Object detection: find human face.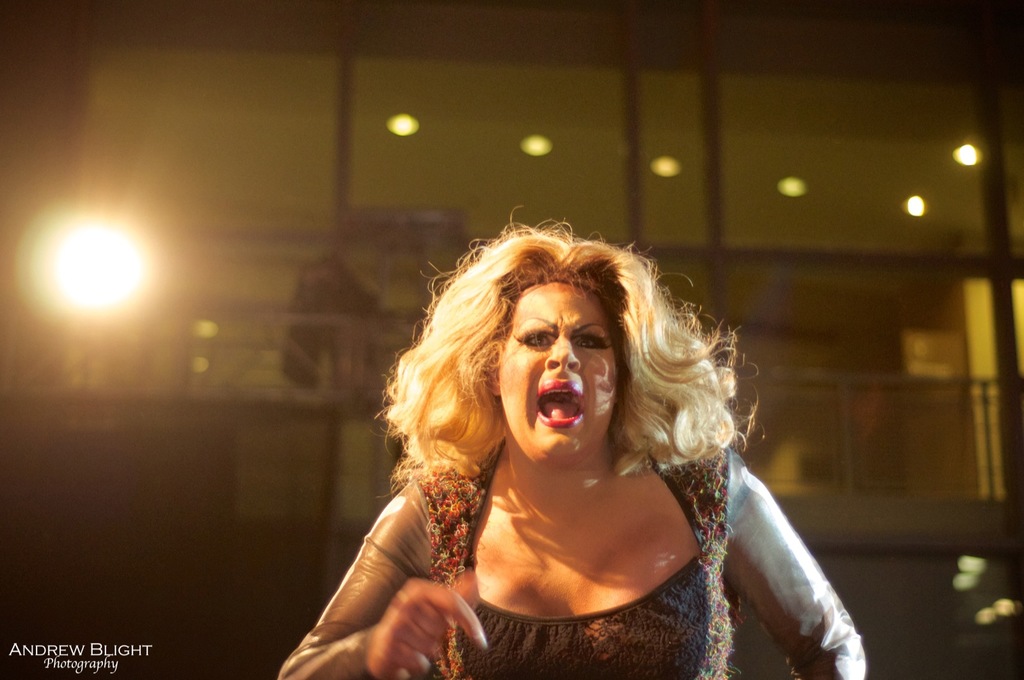
{"left": 497, "top": 277, "right": 620, "bottom": 469}.
